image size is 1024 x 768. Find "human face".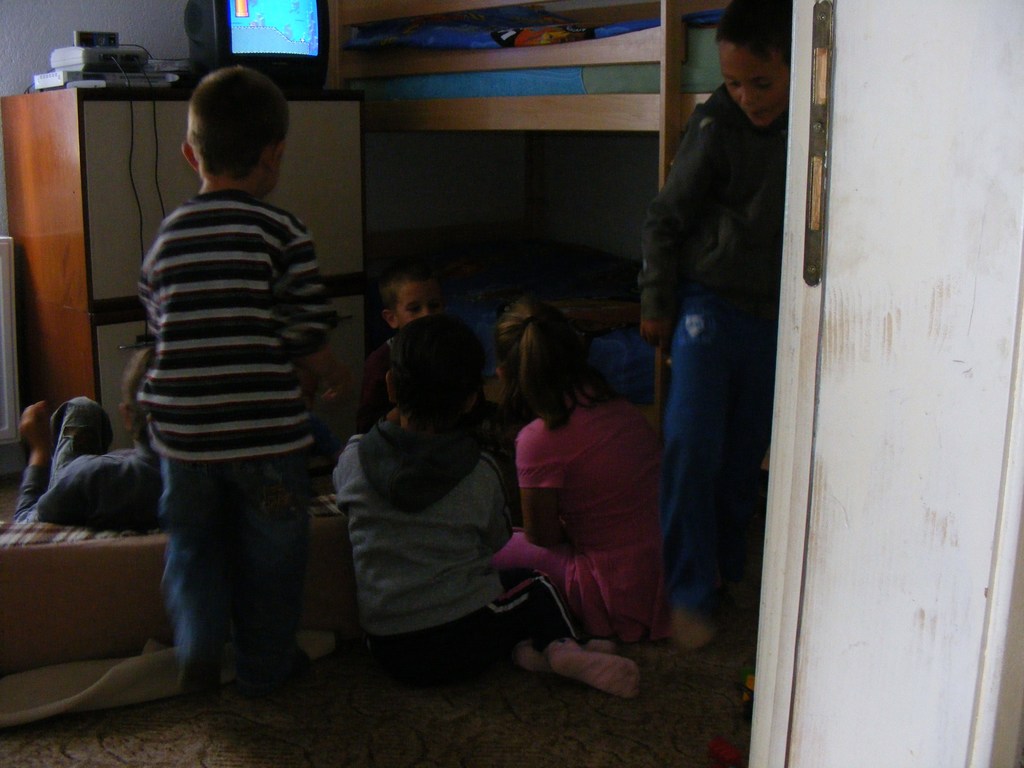
box=[714, 42, 792, 127].
